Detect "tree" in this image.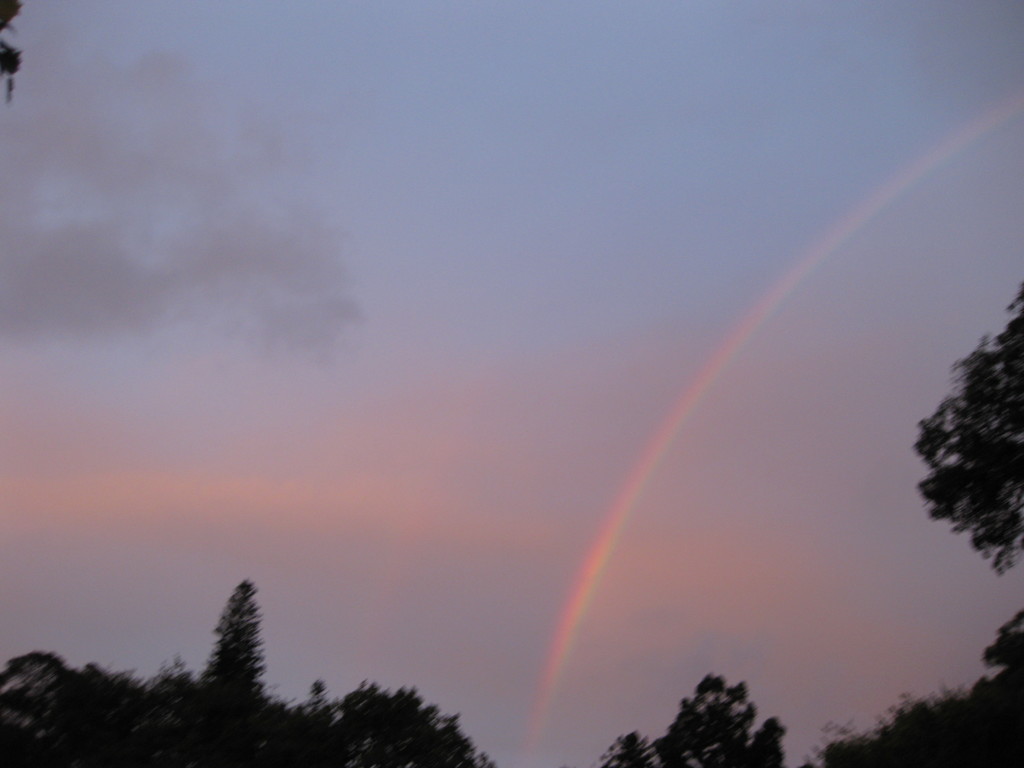
Detection: [x1=804, y1=604, x2=1023, y2=767].
